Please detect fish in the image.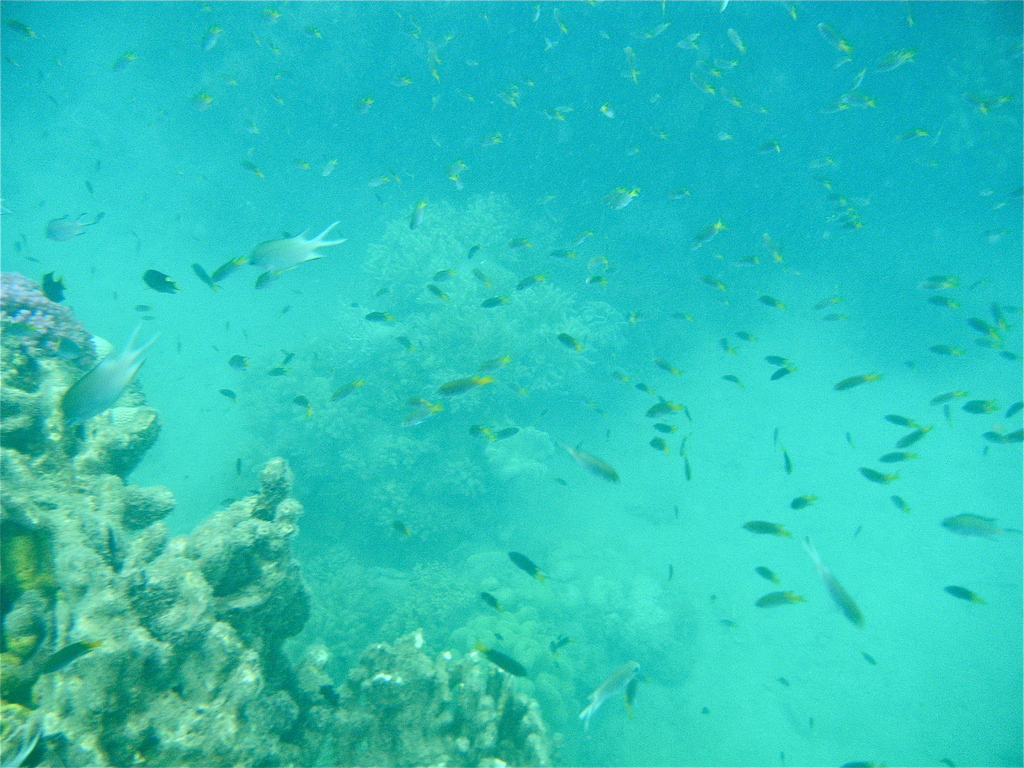
bbox=(758, 294, 781, 315).
